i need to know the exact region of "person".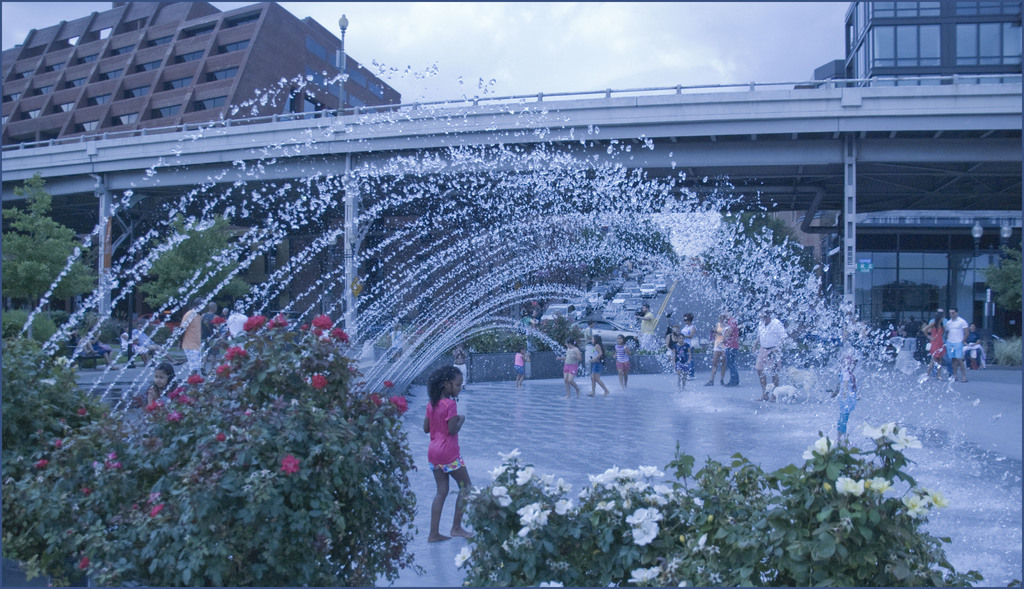
Region: 581,335,614,403.
